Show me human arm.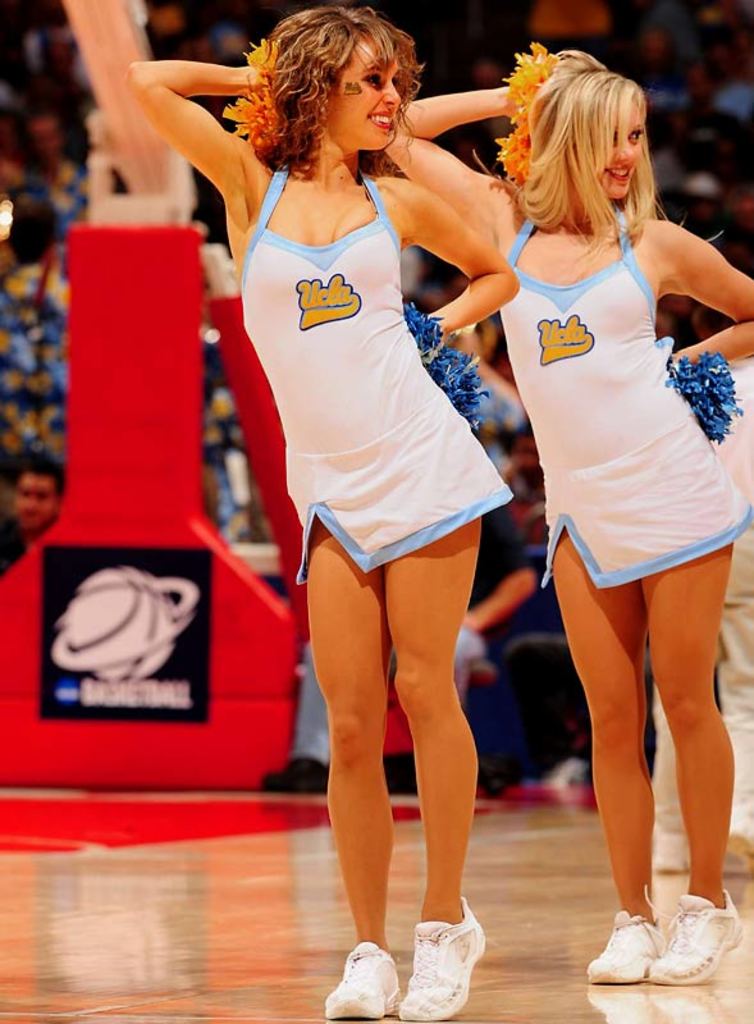
human arm is here: <region>417, 212, 515, 319</region>.
